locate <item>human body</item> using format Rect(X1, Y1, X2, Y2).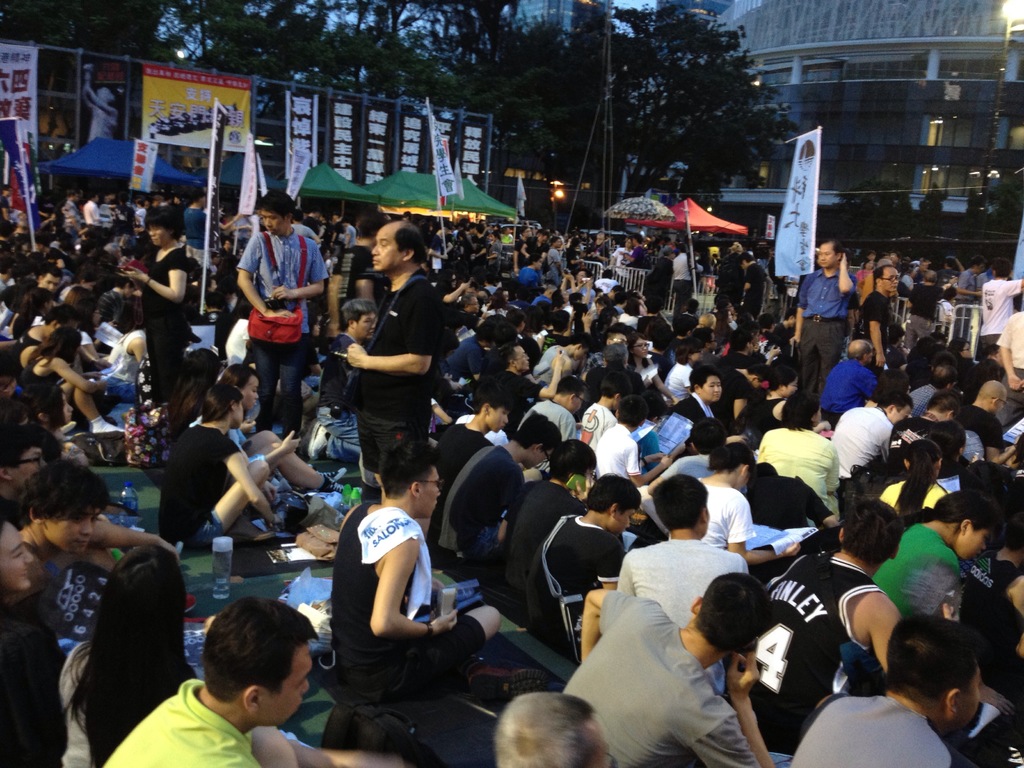
Rect(236, 226, 329, 436).
